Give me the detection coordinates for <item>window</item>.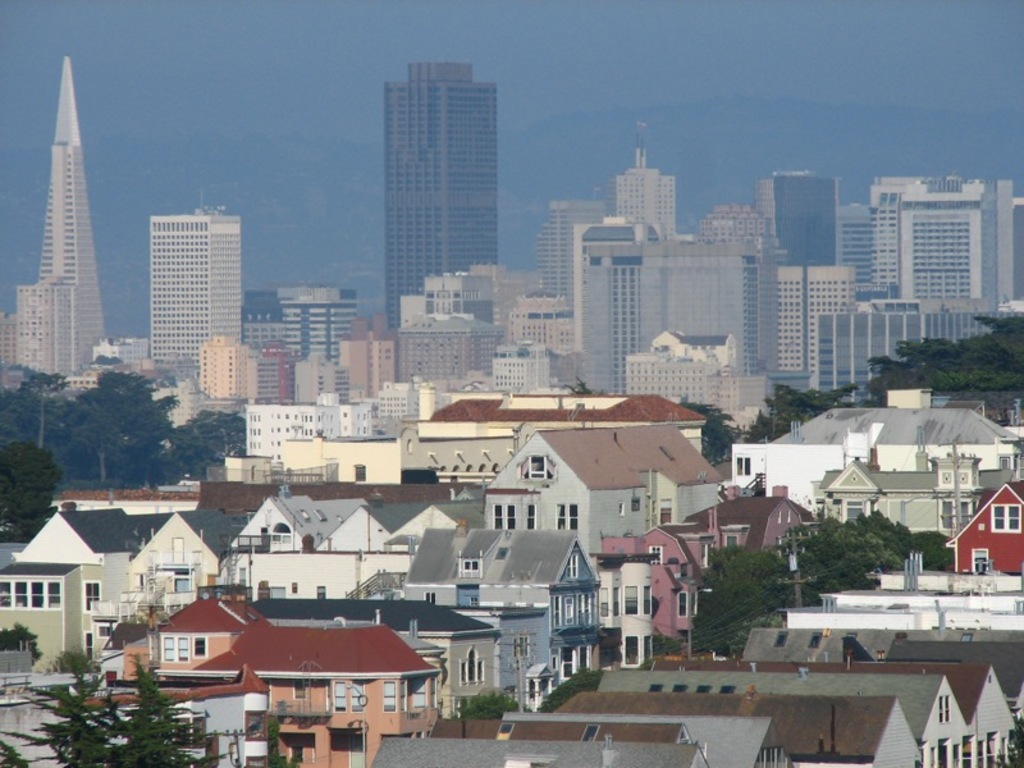
(649, 543, 662, 564).
